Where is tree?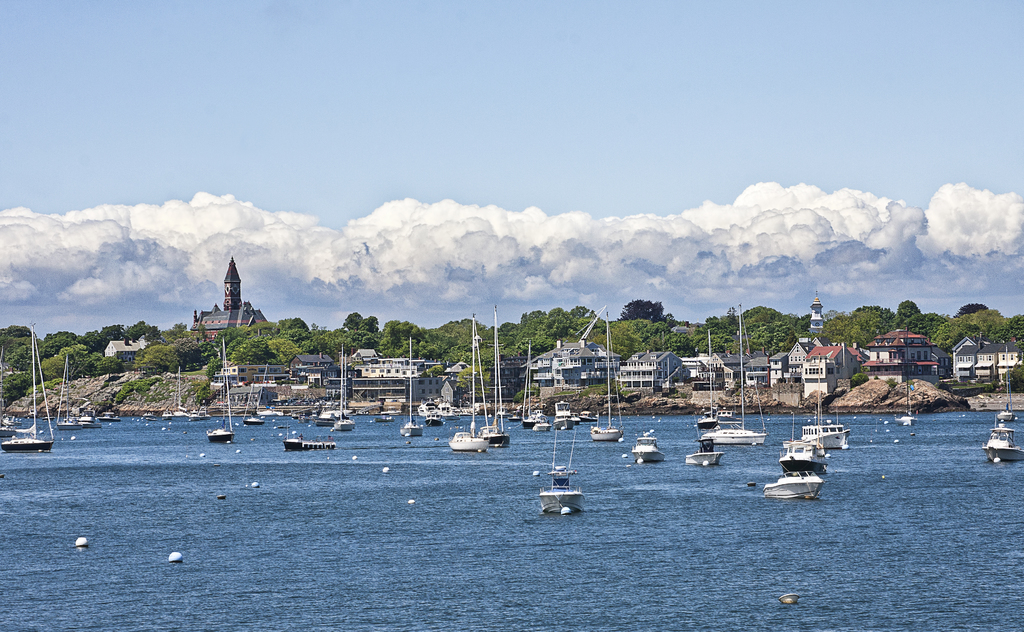
270 336 300 367.
